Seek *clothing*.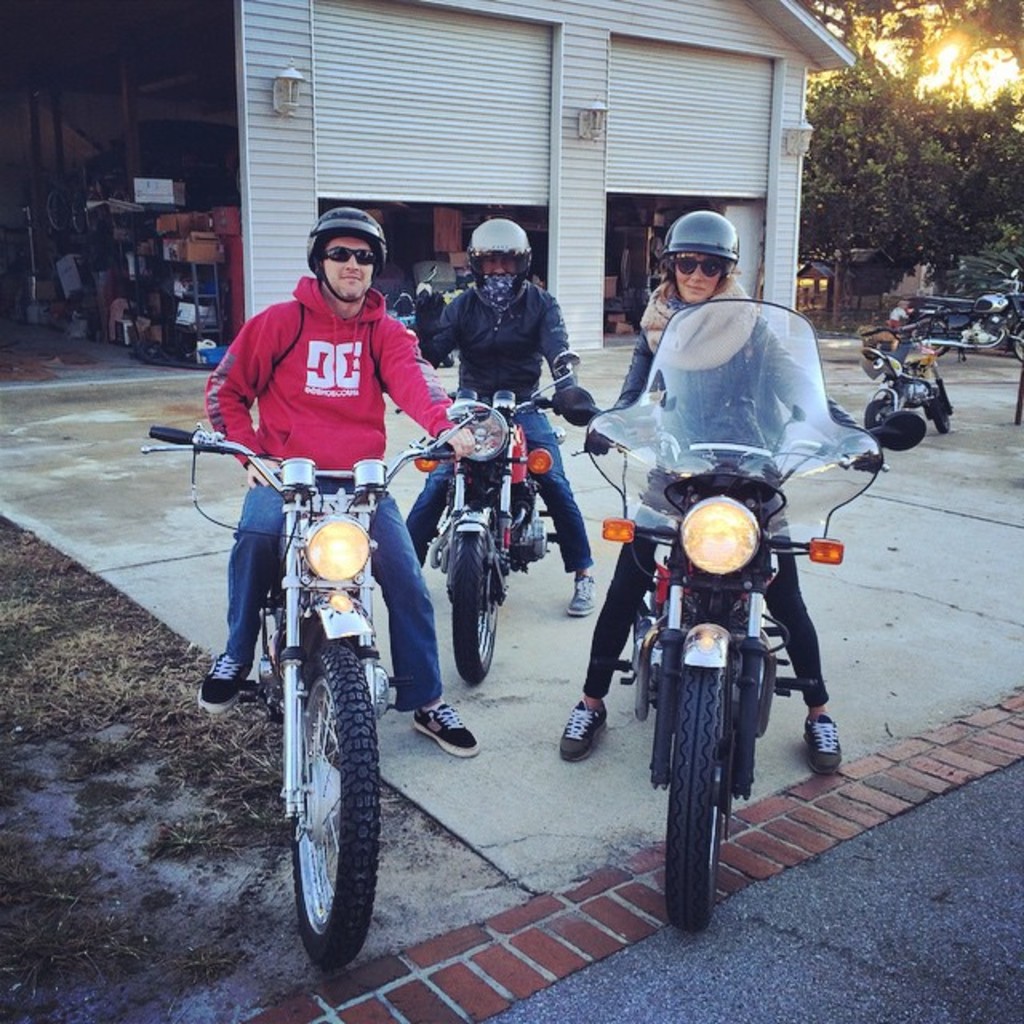
bbox(574, 272, 886, 702).
